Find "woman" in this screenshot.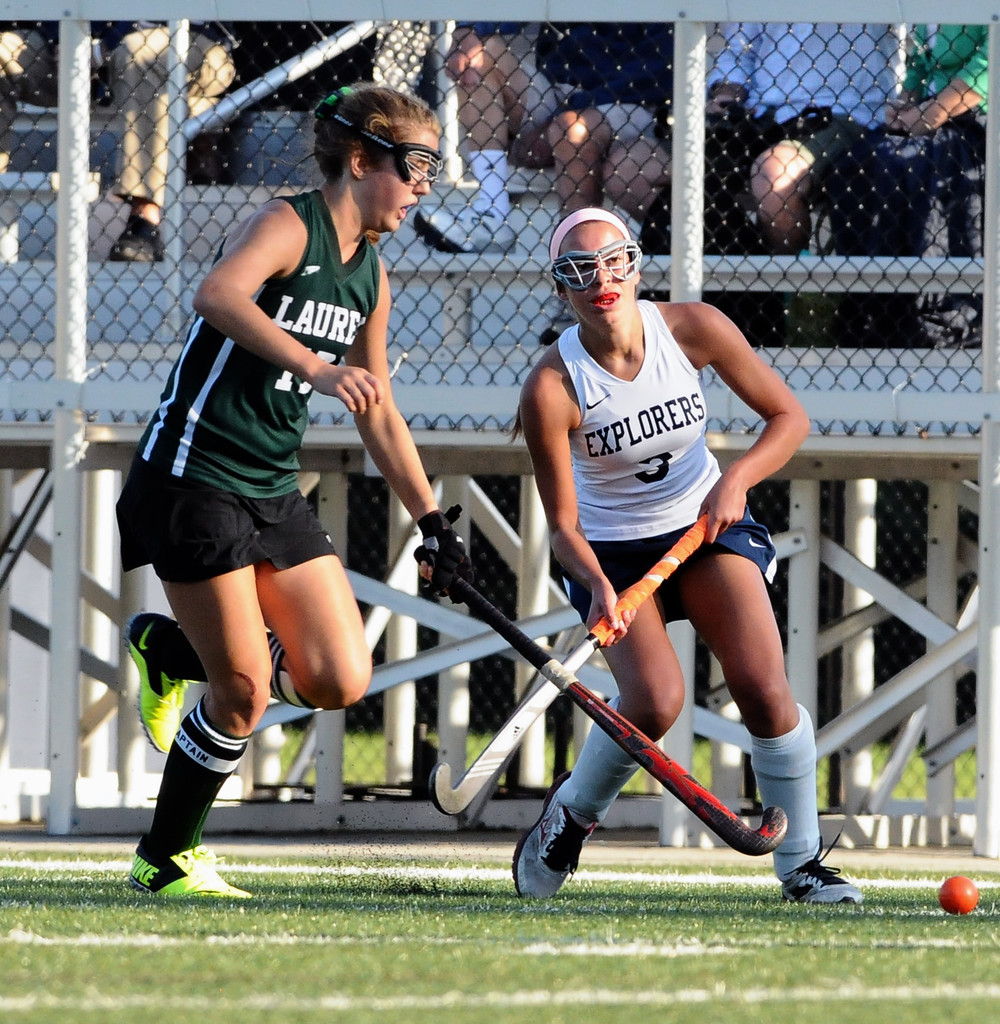
The bounding box for "woman" is bbox(123, 156, 417, 912).
